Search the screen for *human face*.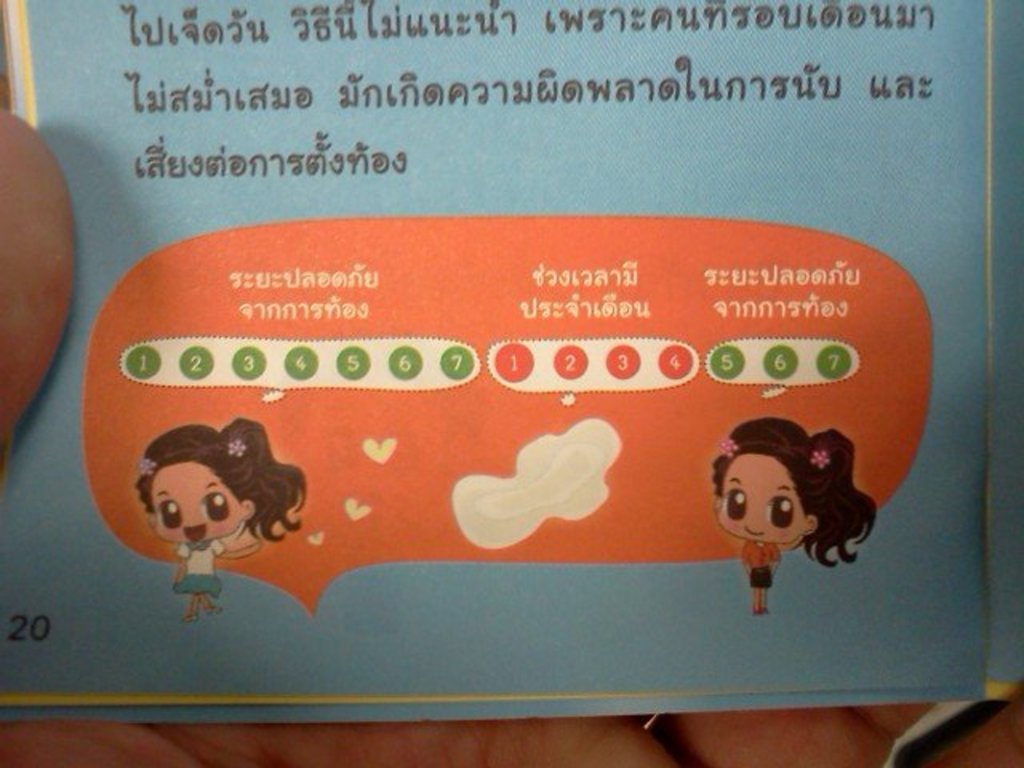
Found at <bbox>728, 464, 803, 546</bbox>.
